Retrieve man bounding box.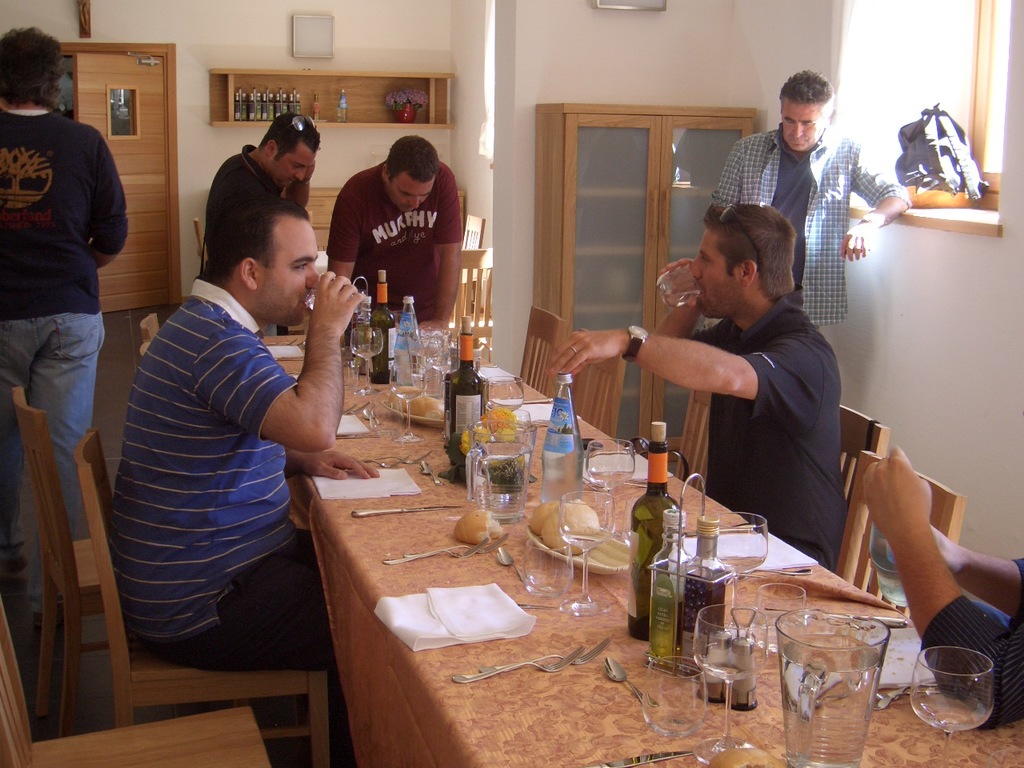
Bounding box: box=[0, 26, 130, 626].
